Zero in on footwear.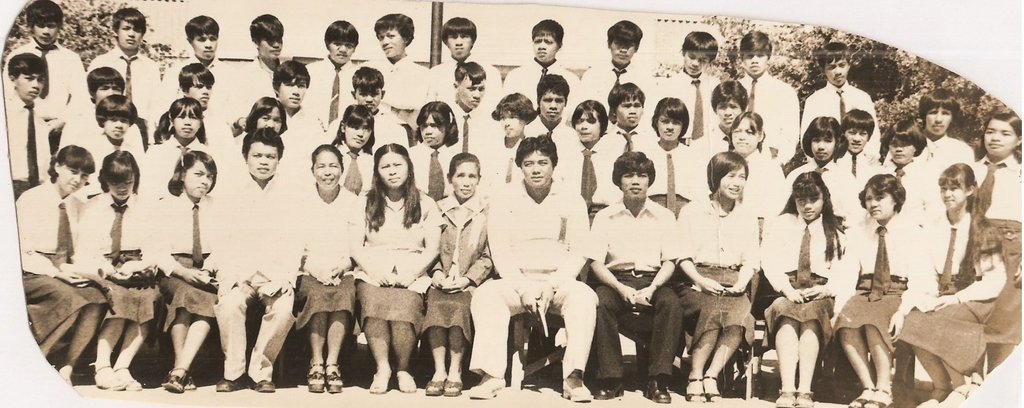
Zeroed in: 847/386/874/407.
